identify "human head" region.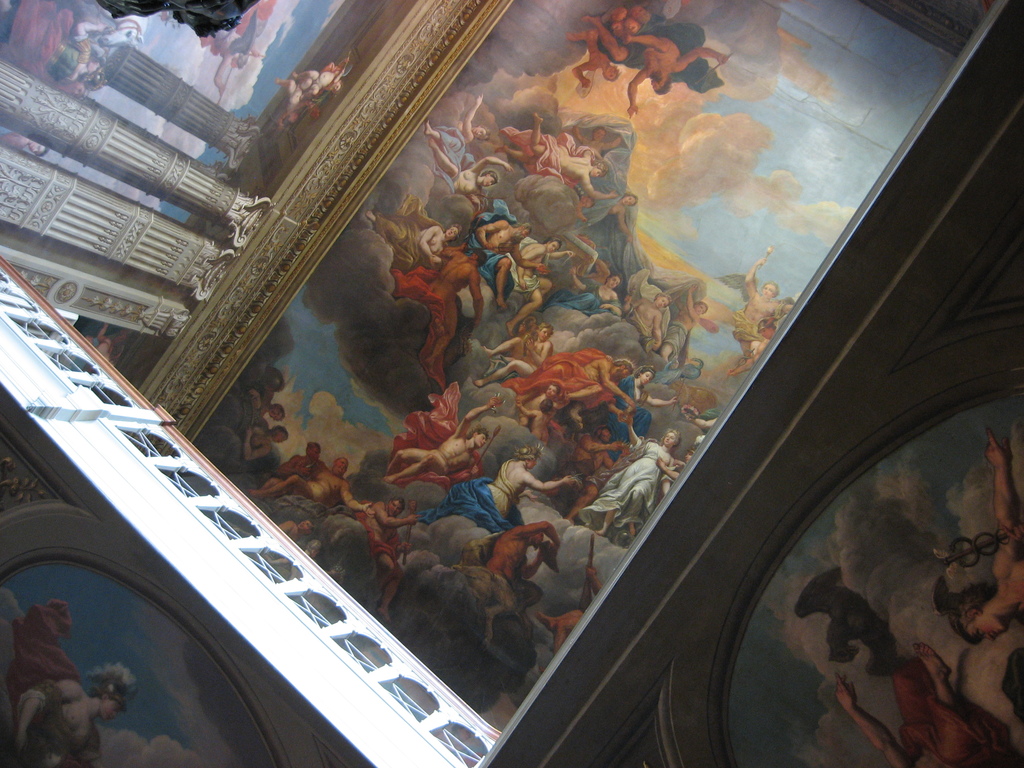
Region: crop(639, 371, 654, 387).
